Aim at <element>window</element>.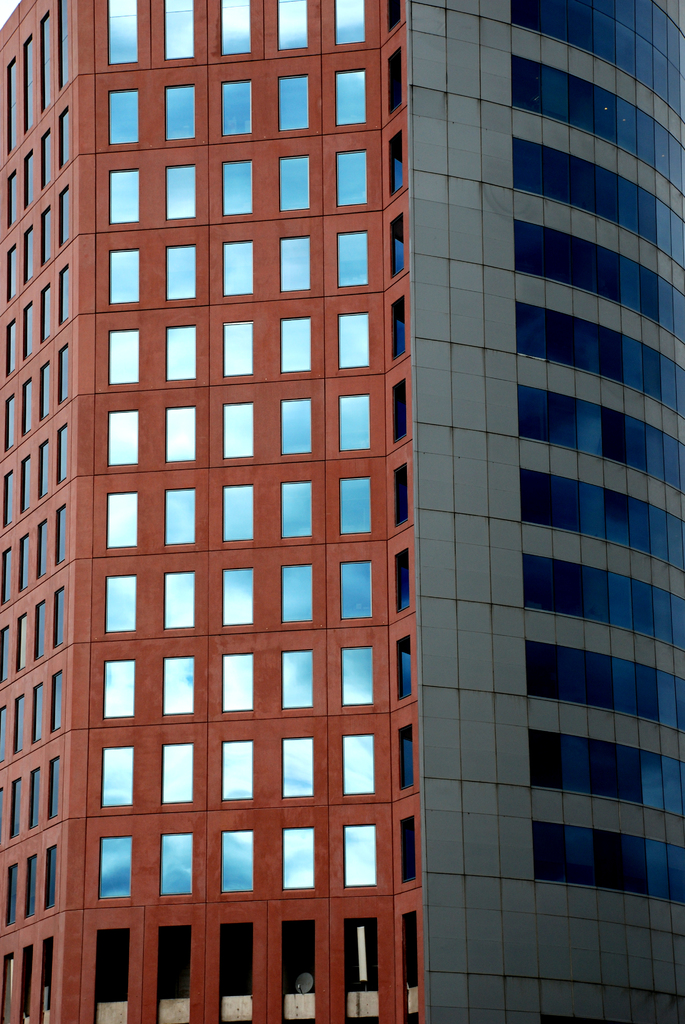
Aimed at bbox(219, 831, 253, 895).
